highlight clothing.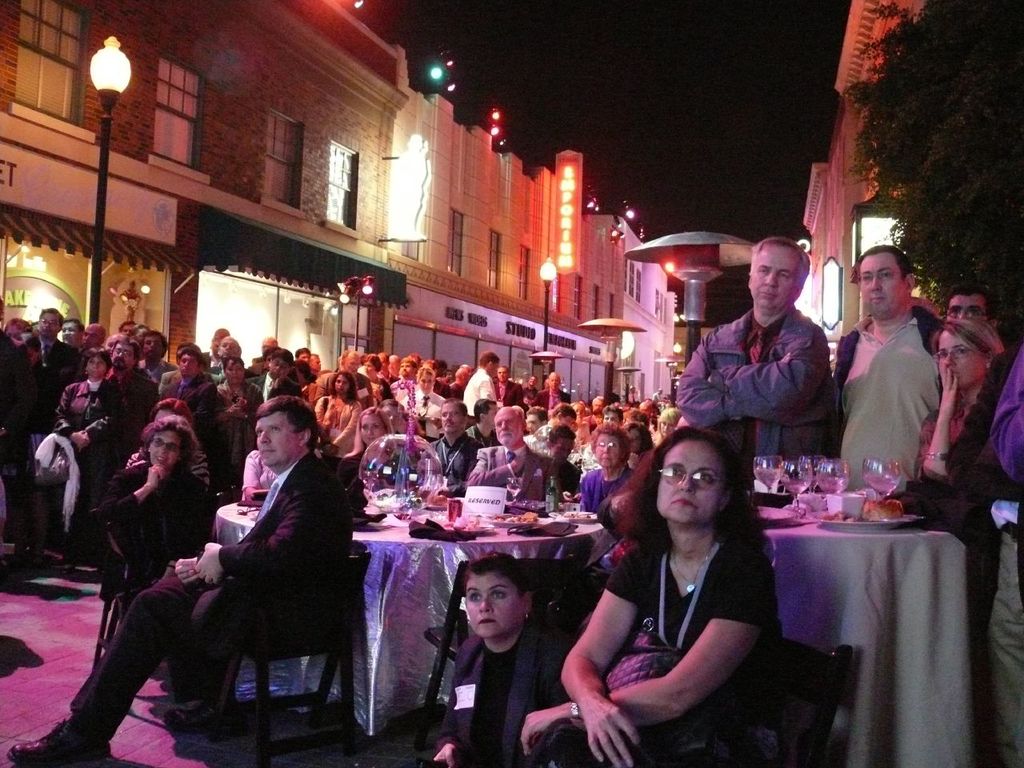
Highlighted region: (x1=579, y1=466, x2=634, y2=528).
